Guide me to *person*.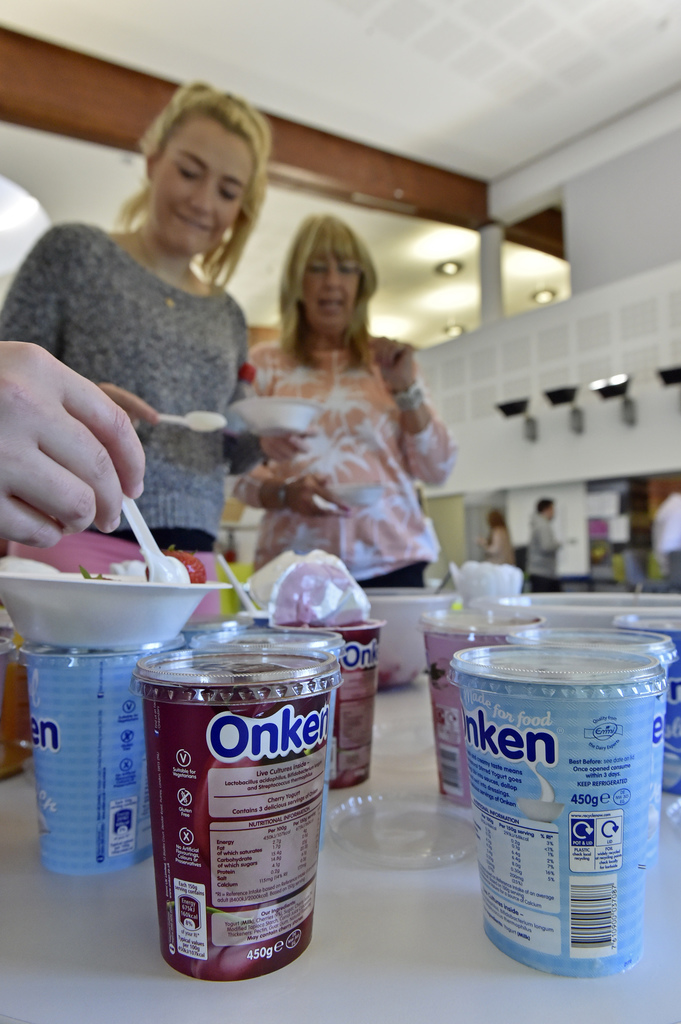
Guidance: l=478, t=508, r=520, b=569.
